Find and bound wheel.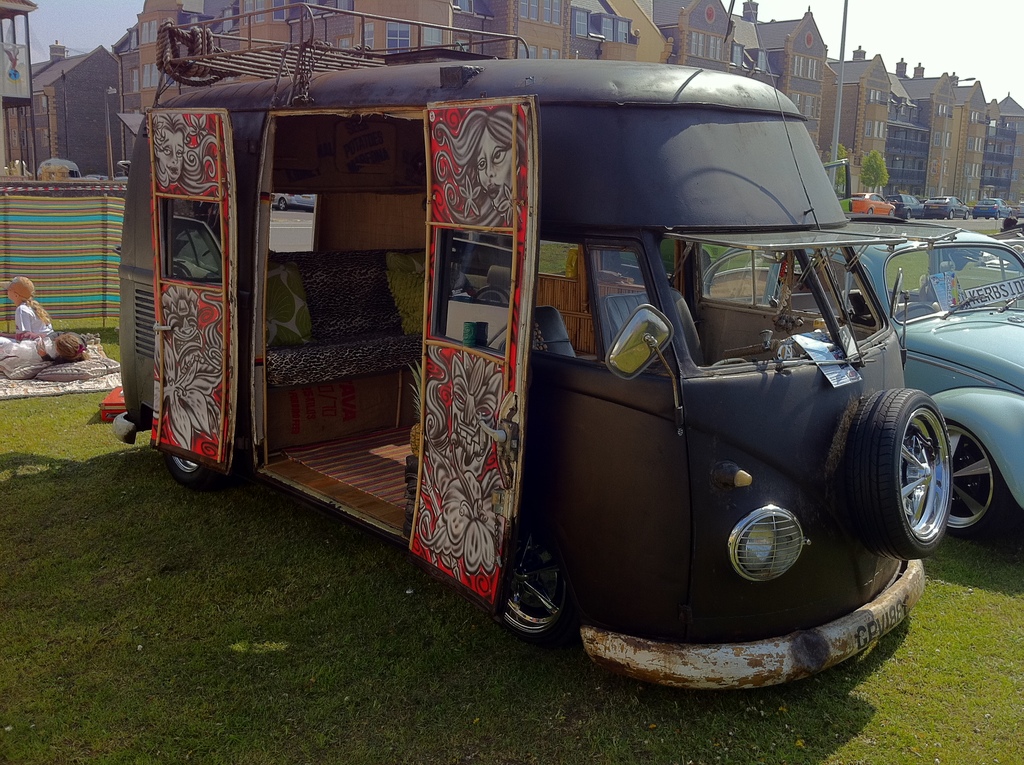
Bound: {"left": 842, "top": 391, "right": 949, "bottom": 560}.
